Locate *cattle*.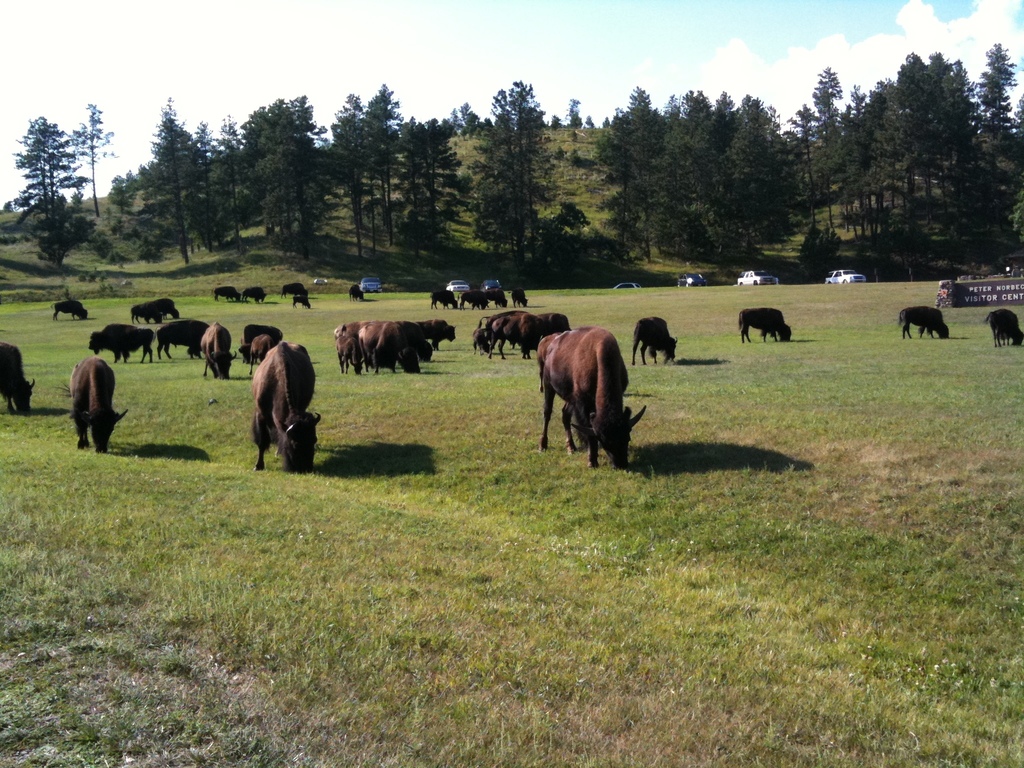
Bounding box: rect(130, 297, 181, 323).
